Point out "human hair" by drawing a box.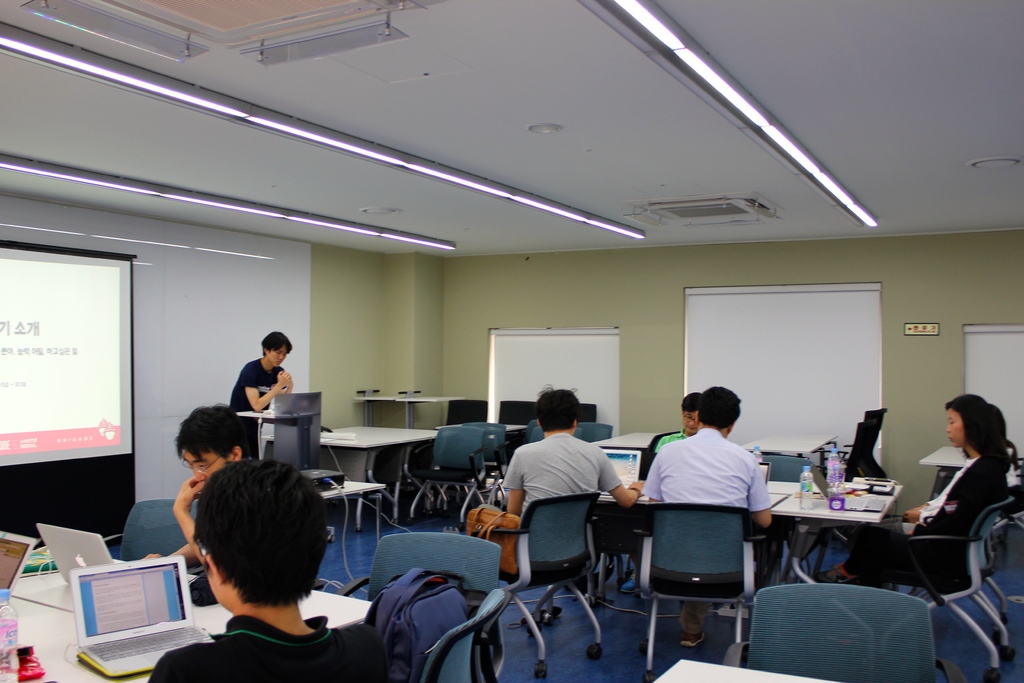
692:386:744:431.
